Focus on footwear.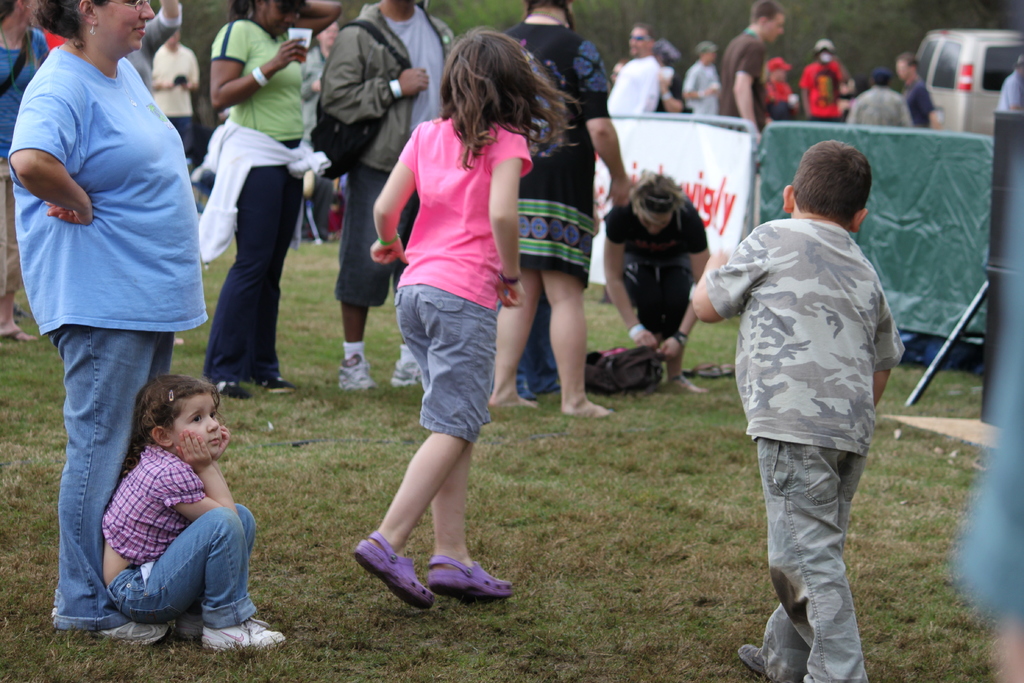
Focused at box(687, 360, 732, 379).
